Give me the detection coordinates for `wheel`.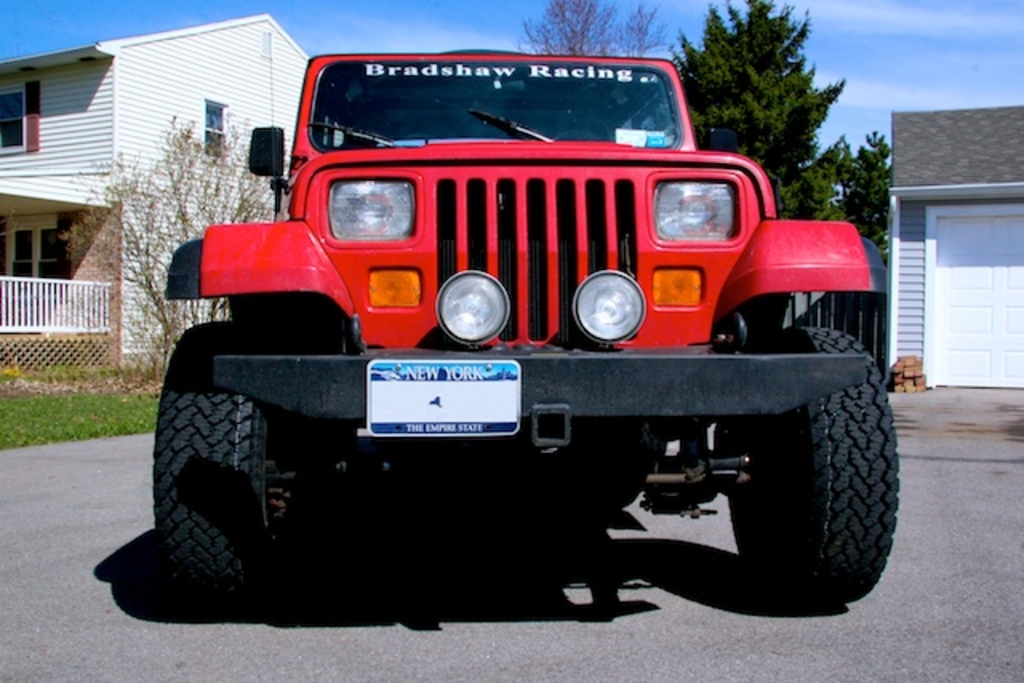
box=[757, 344, 896, 605].
